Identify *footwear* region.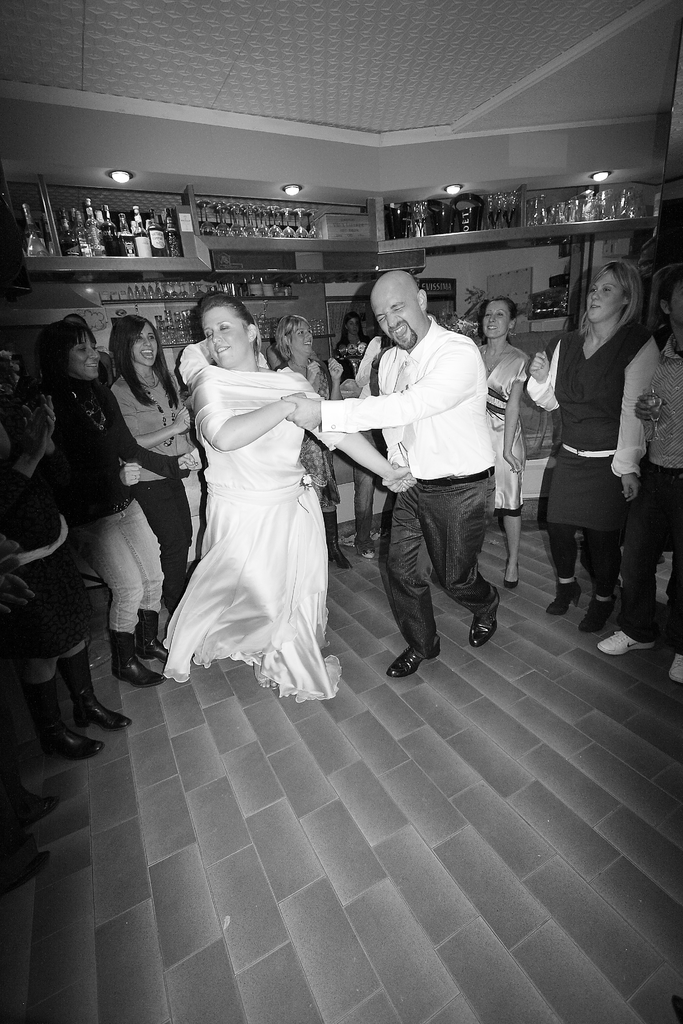
Region: bbox=(142, 607, 174, 662).
